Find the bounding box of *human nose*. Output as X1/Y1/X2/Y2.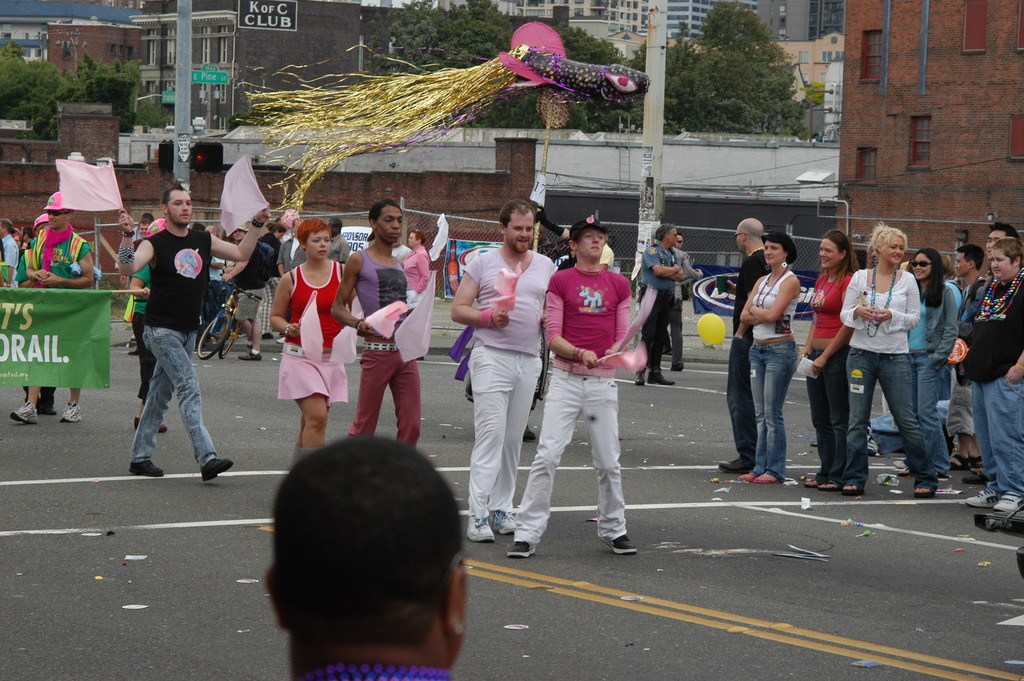
49/214/55/223.
